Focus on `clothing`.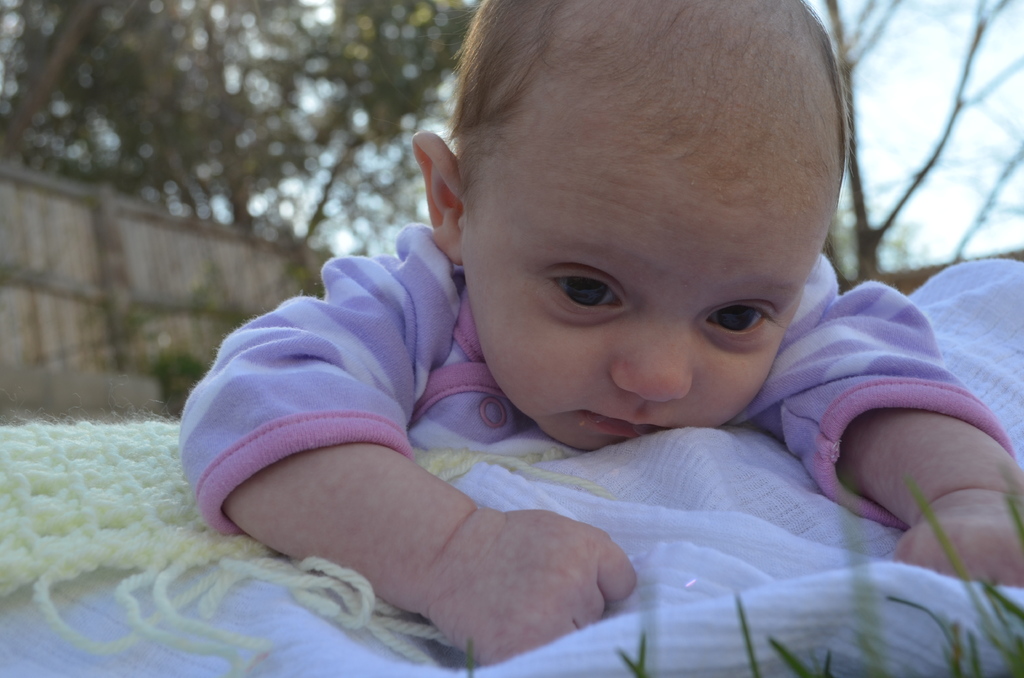
Focused at (left=149, top=0, right=1023, bottom=677).
